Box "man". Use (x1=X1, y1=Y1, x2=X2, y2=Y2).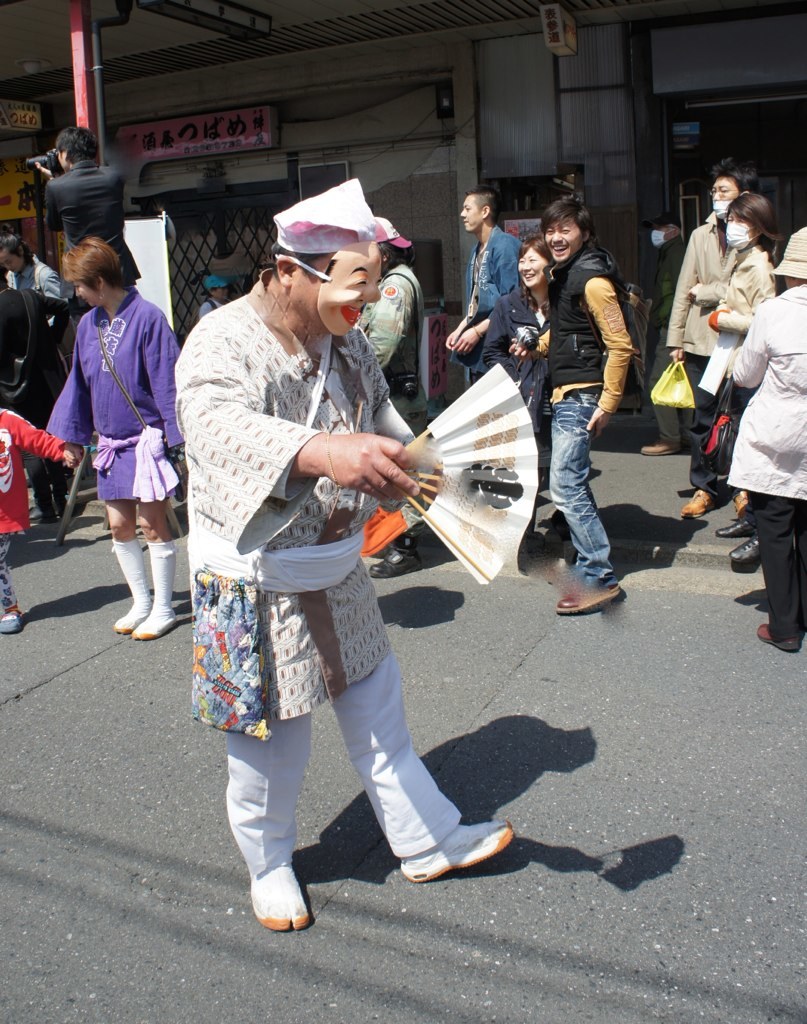
(x1=516, y1=196, x2=634, y2=619).
